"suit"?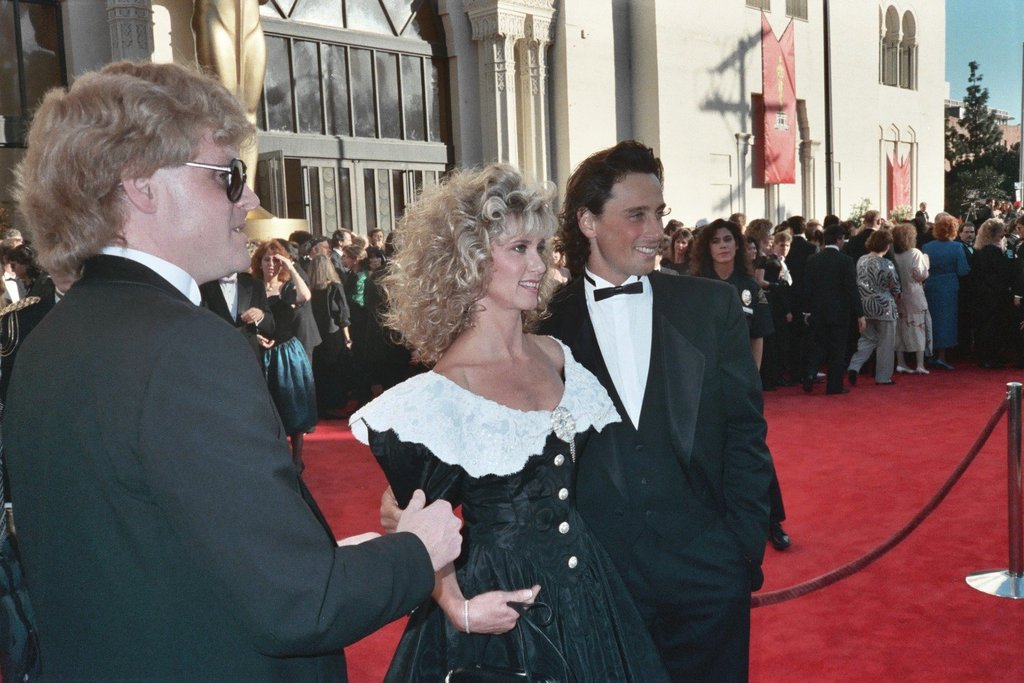
rect(530, 266, 777, 677)
